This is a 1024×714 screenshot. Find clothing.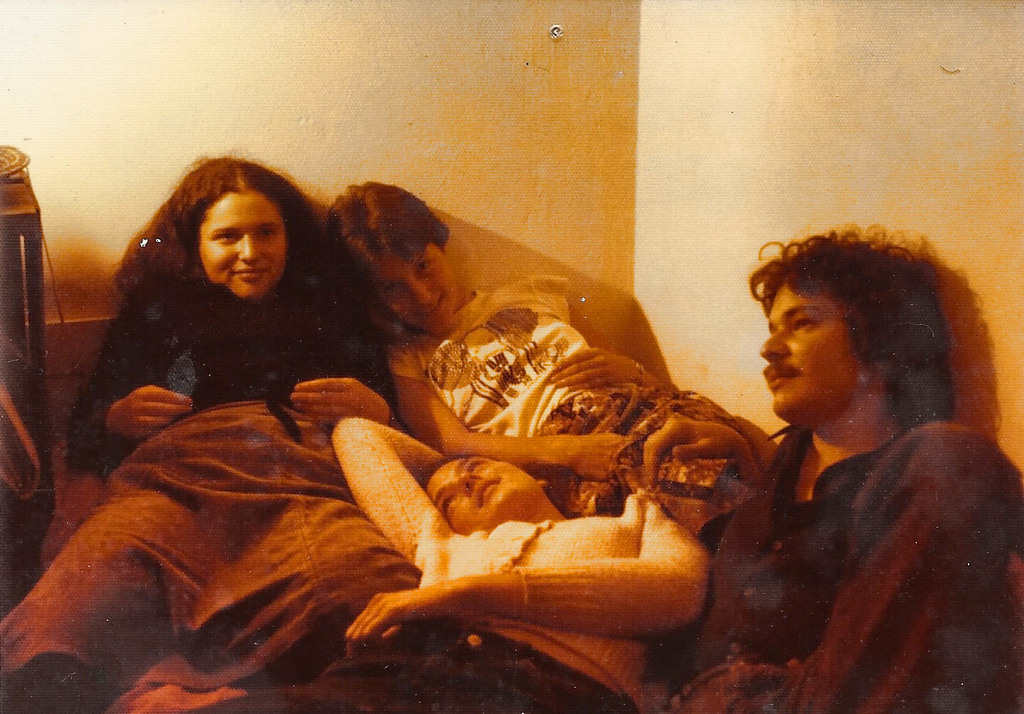
Bounding box: [8,273,413,701].
